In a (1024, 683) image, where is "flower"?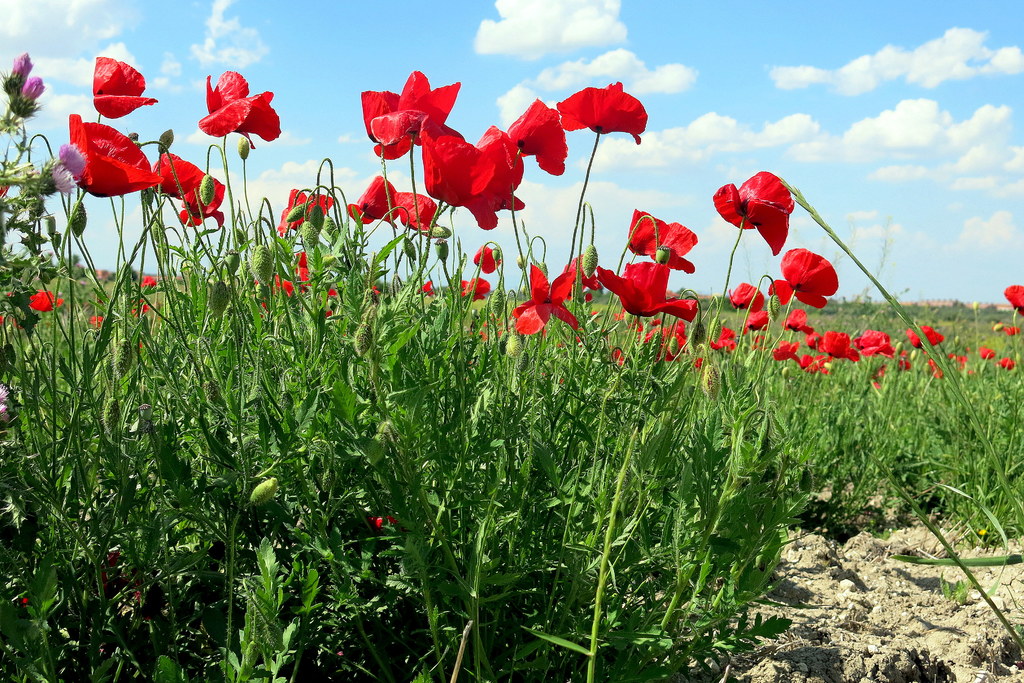
(930, 357, 945, 380).
